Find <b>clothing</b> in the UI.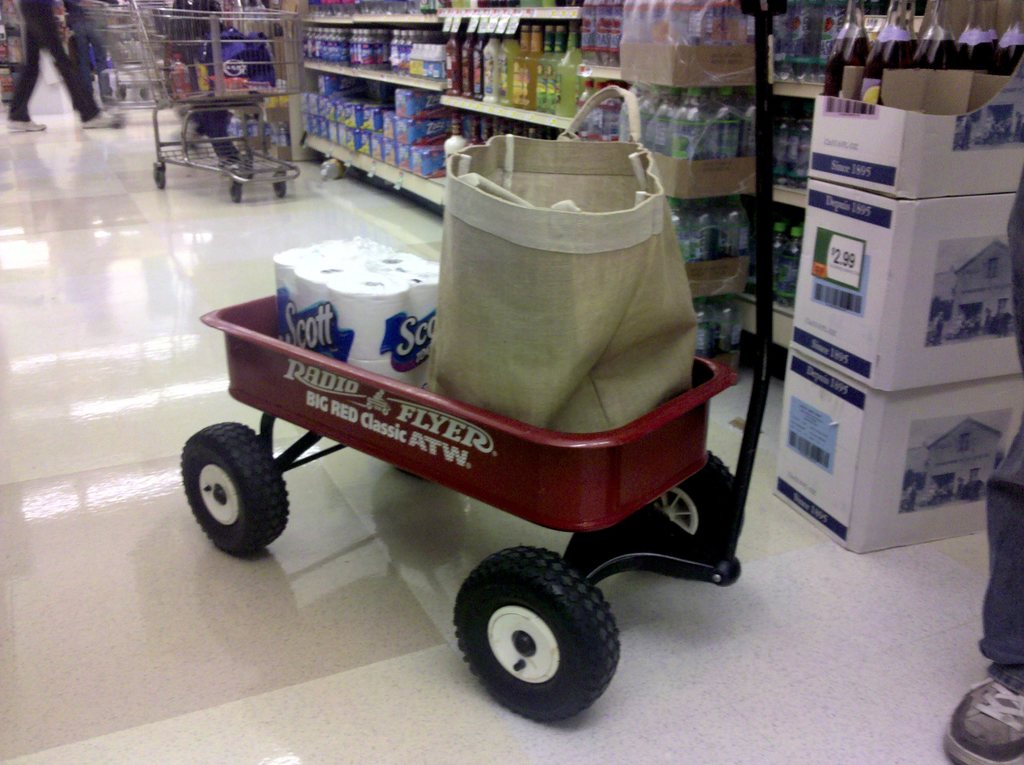
UI element at 975 166 1023 689.
